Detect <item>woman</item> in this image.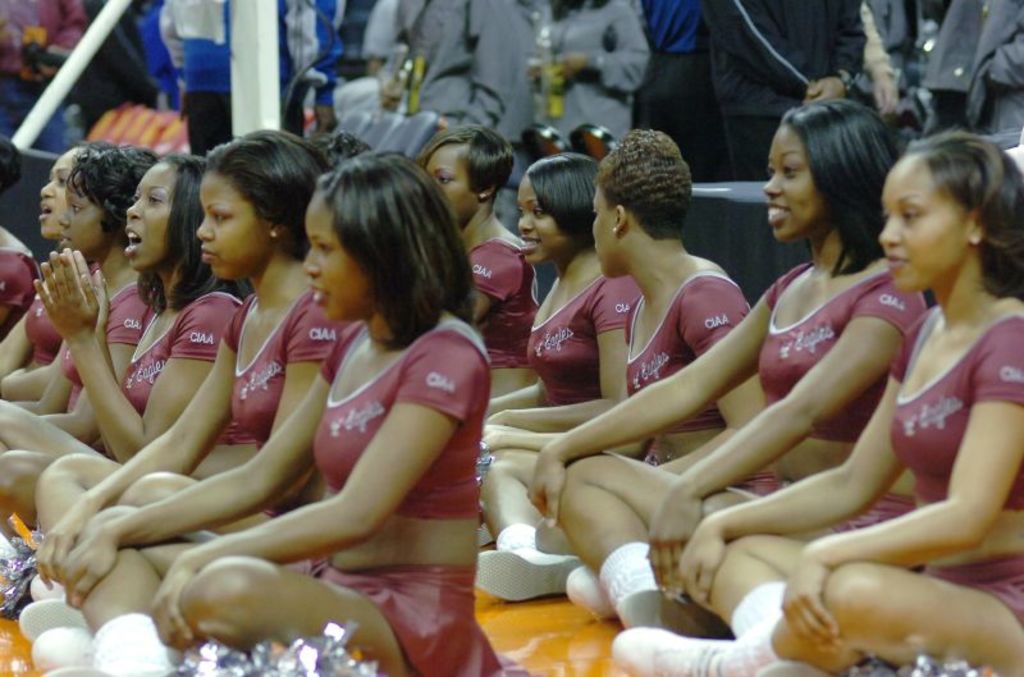
Detection: [x1=0, y1=128, x2=328, y2=616].
